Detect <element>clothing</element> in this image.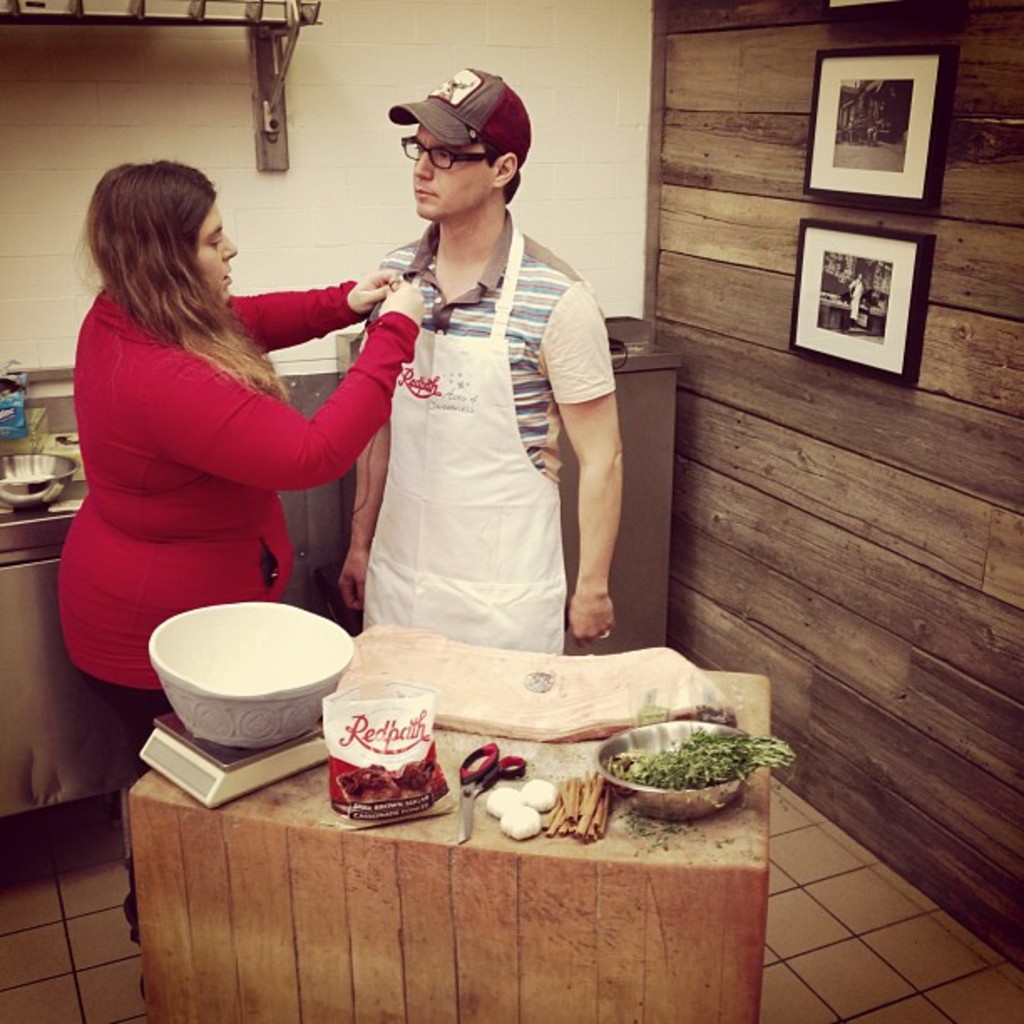
Detection: (left=59, top=284, right=427, bottom=934).
